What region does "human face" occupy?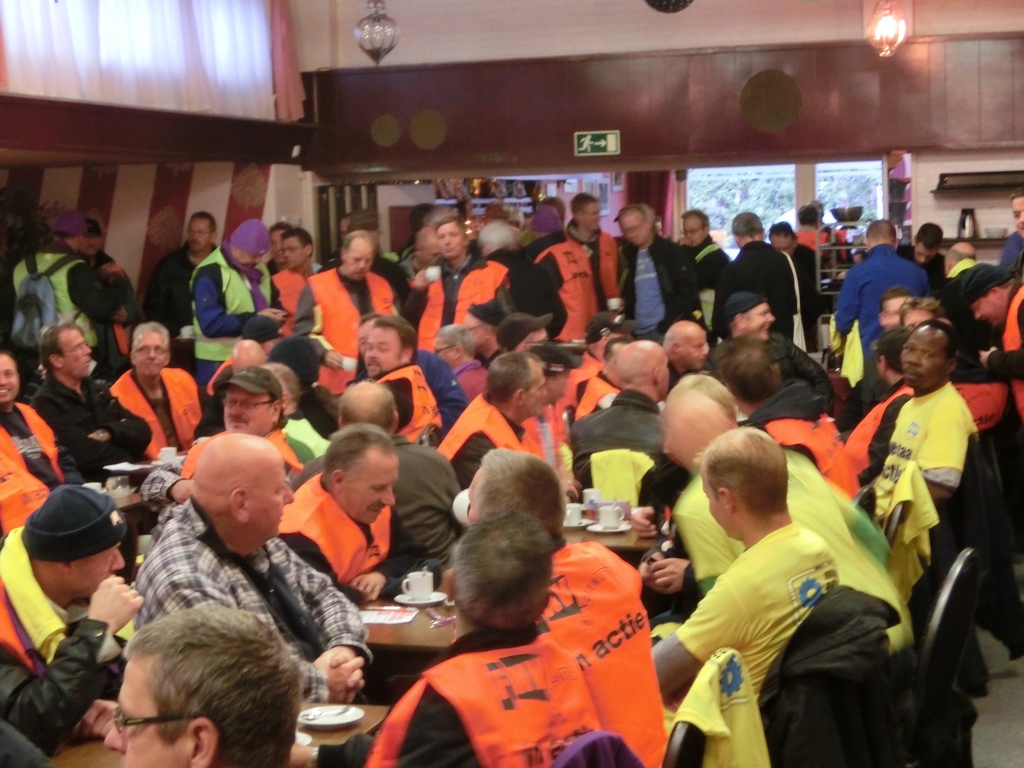
(222,388,272,434).
